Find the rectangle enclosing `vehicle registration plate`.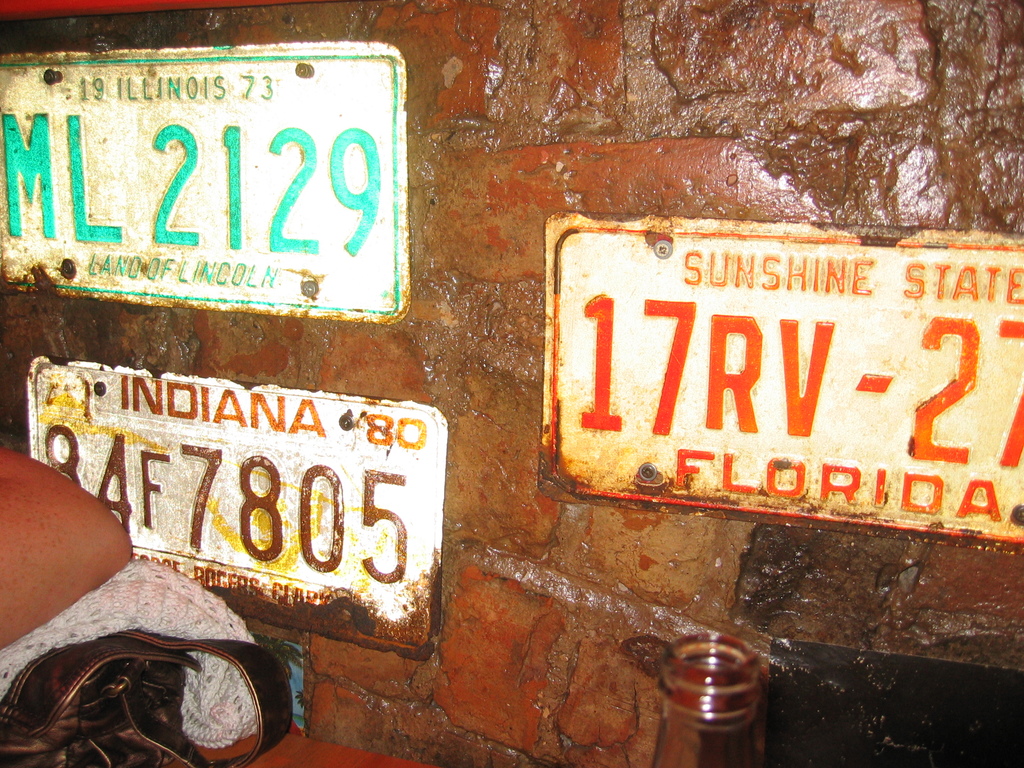
region(33, 353, 463, 640).
